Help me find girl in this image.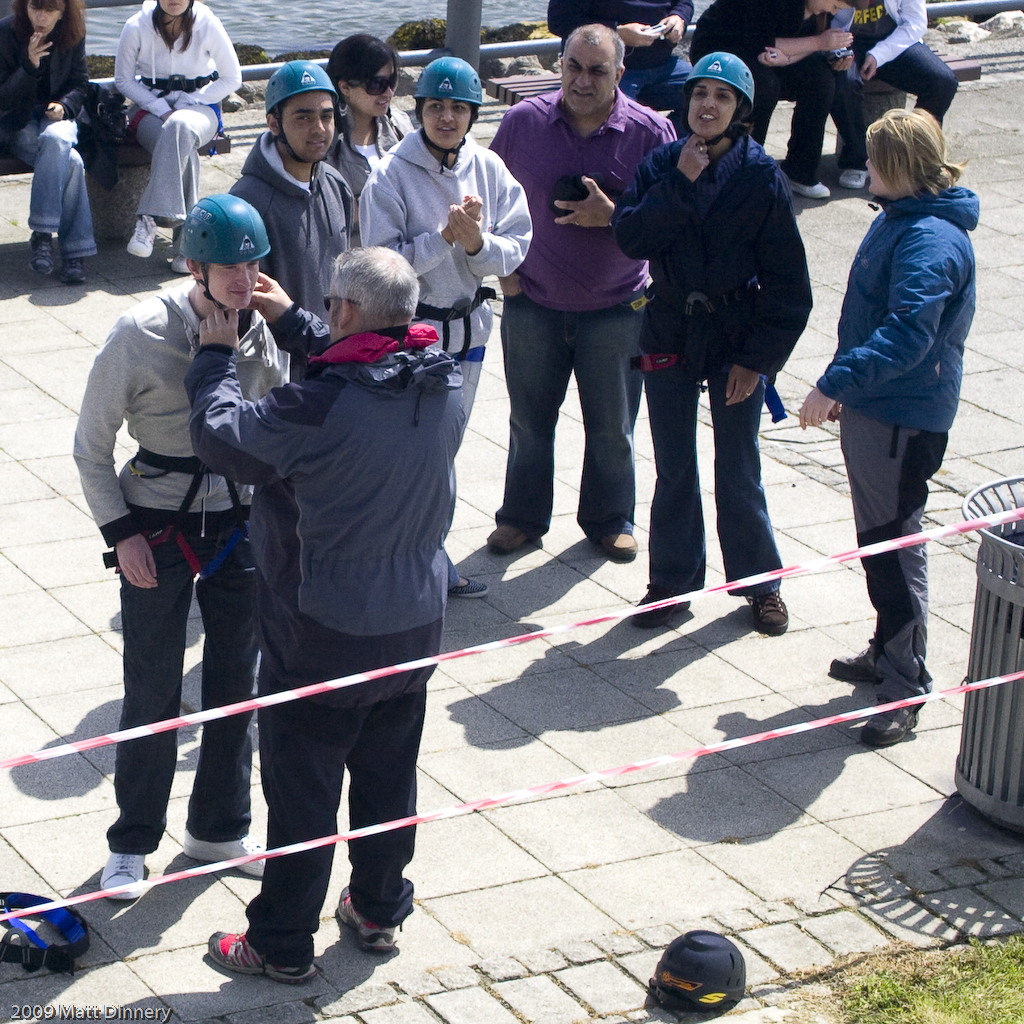
Found it: [324, 35, 410, 241].
